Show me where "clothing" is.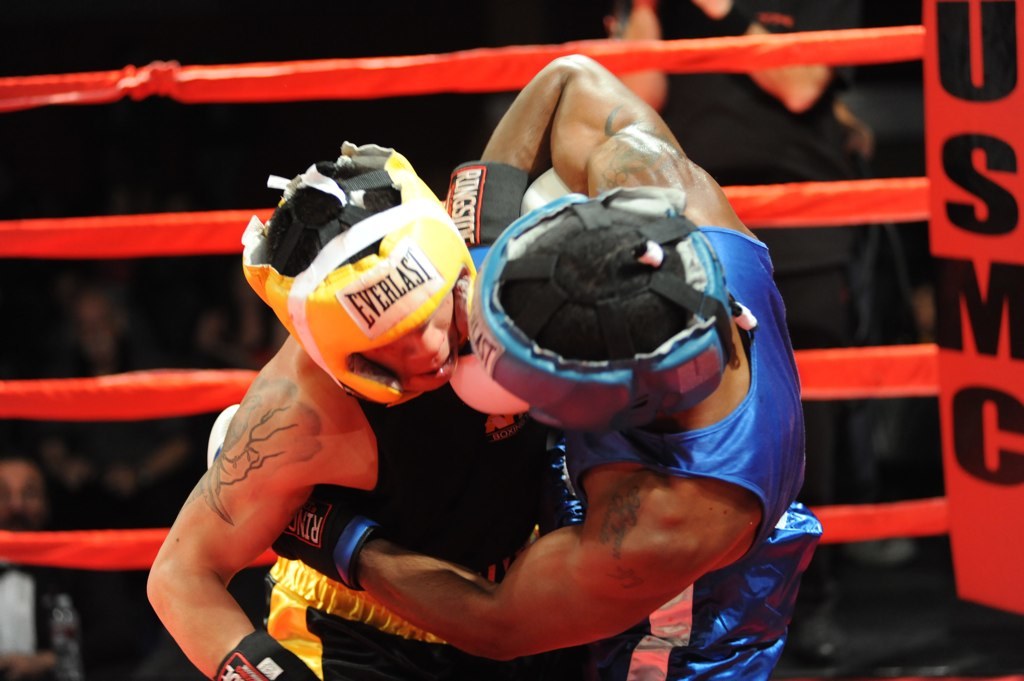
"clothing" is at {"x1": 265, "y1": 198, "x2": 547, "y2": 680}.
